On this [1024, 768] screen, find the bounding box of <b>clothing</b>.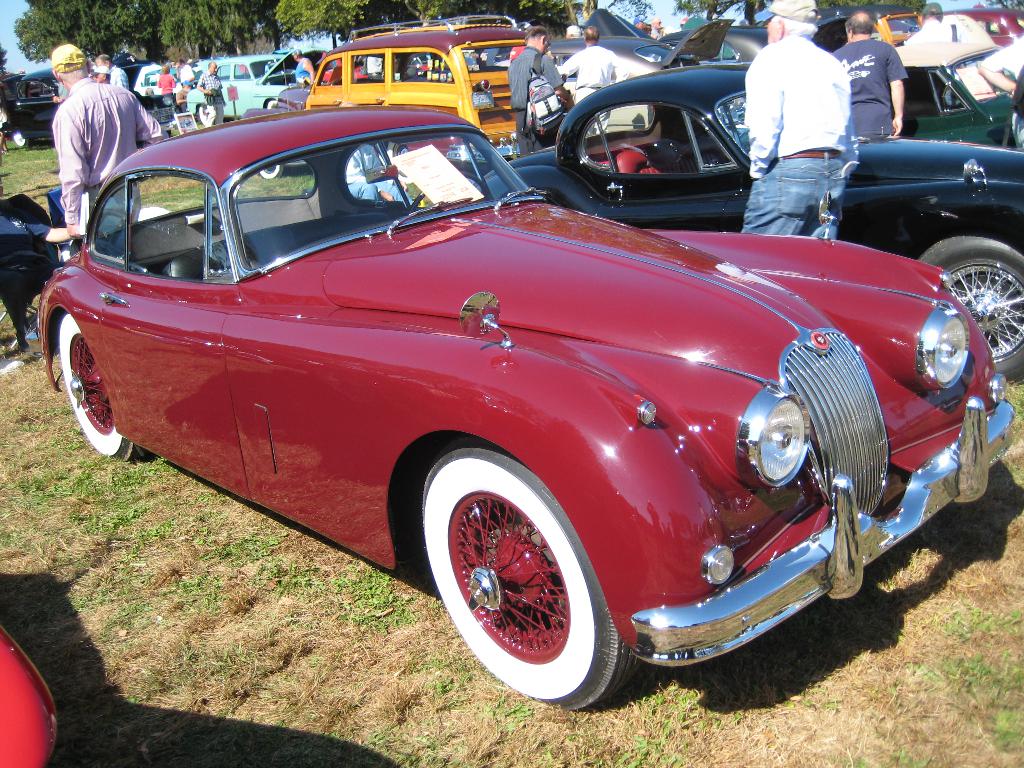
Bounding box: [904,19,984,63].
